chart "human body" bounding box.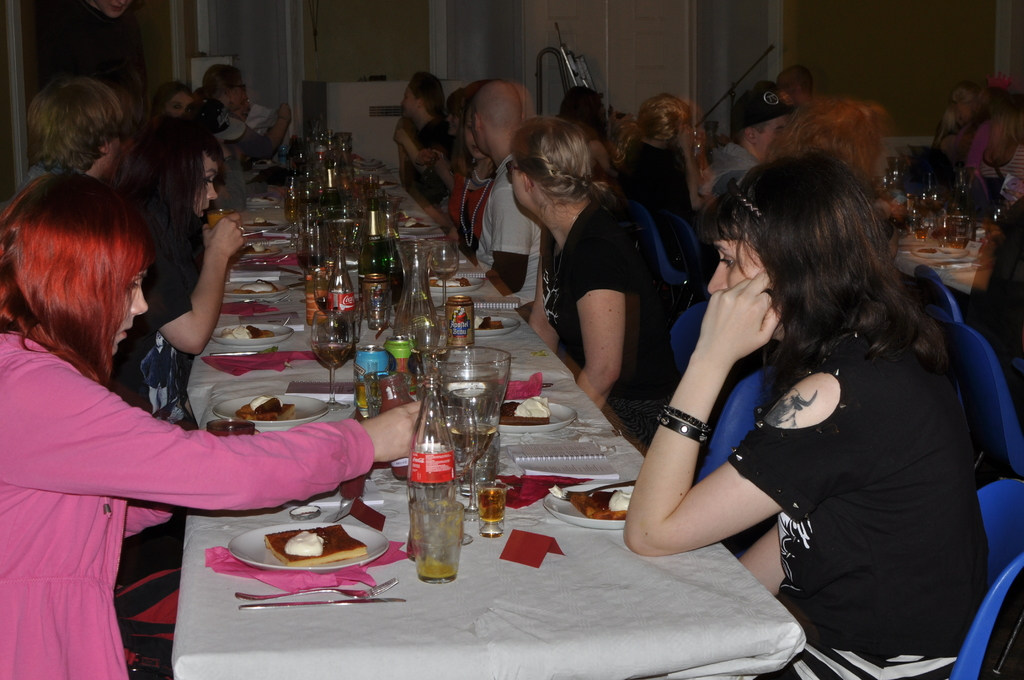
Charted: 953/93/1017/188.
